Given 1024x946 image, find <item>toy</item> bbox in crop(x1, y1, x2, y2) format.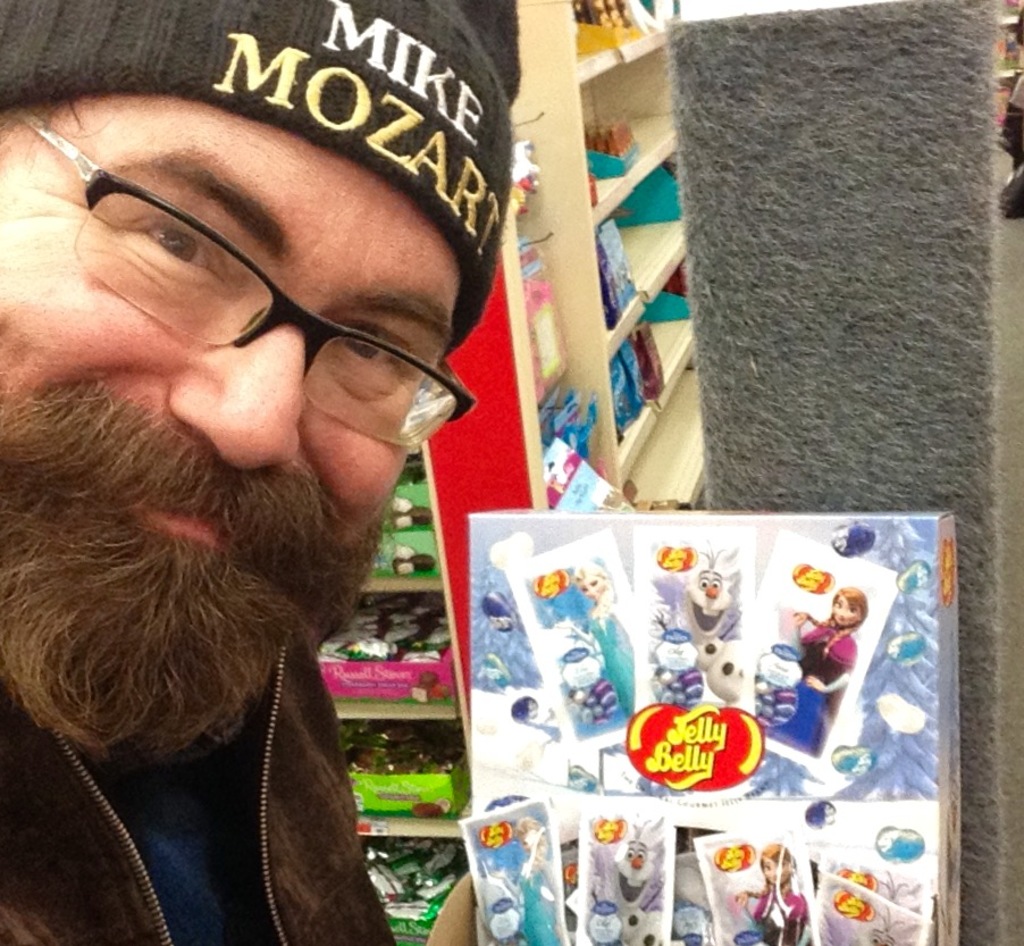
crop(719, 836, 812, 945).
